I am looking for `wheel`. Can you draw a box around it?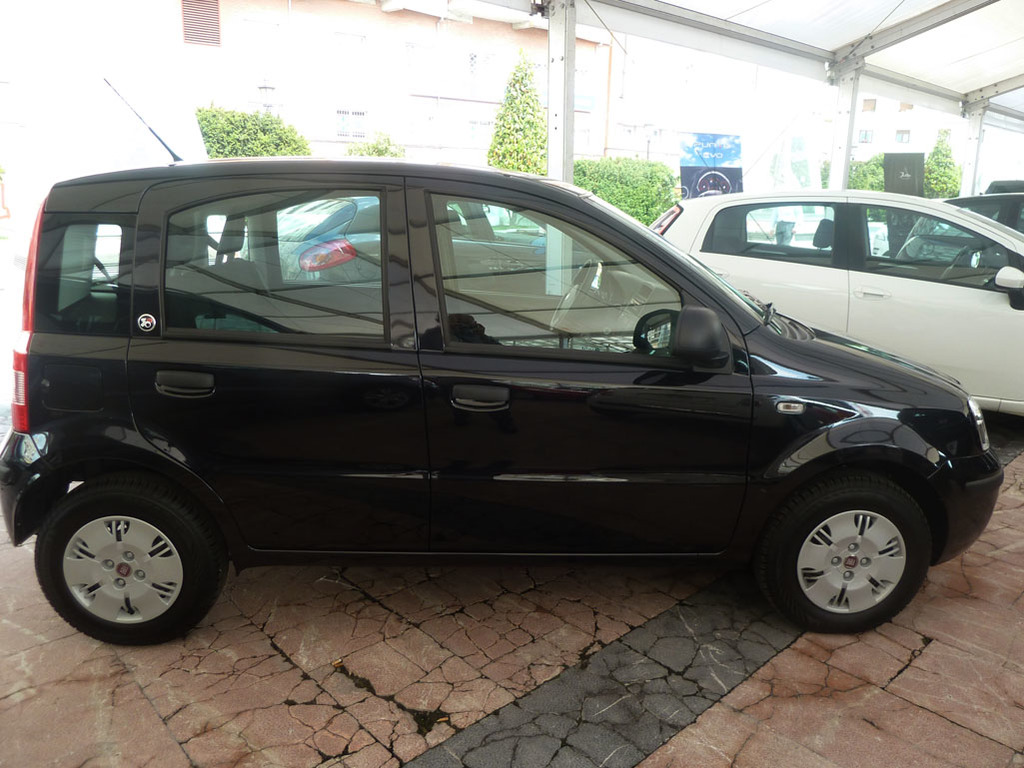
Sure, the bounding box is {"x1": 766, "y1": 468, "x2": 934, "y2": 624}.
